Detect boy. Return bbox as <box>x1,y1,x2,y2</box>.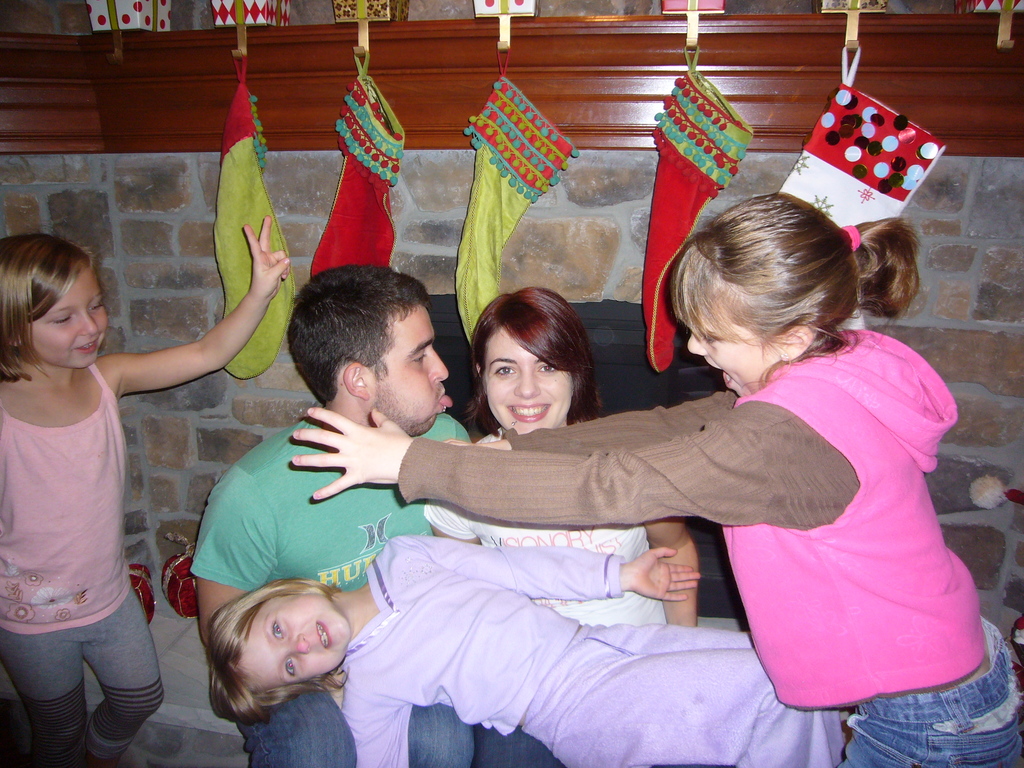
<box>191,264,474,761</box>.
